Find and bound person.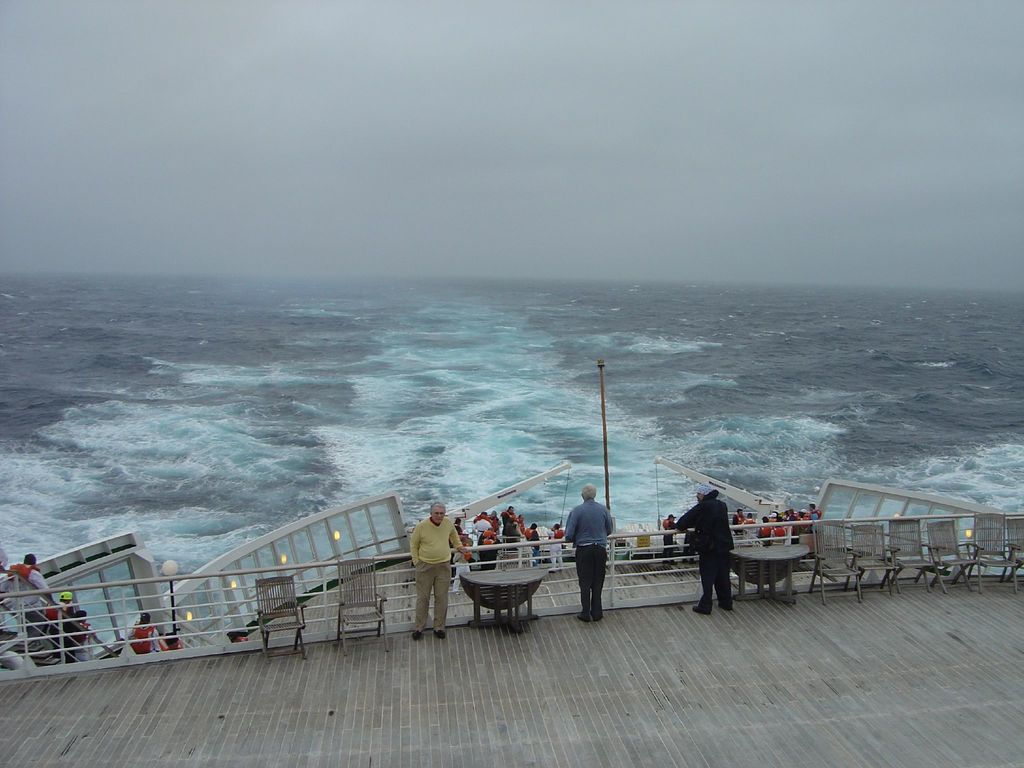
Bound: <bbox>1, 555, 62, 601</bbox>.
